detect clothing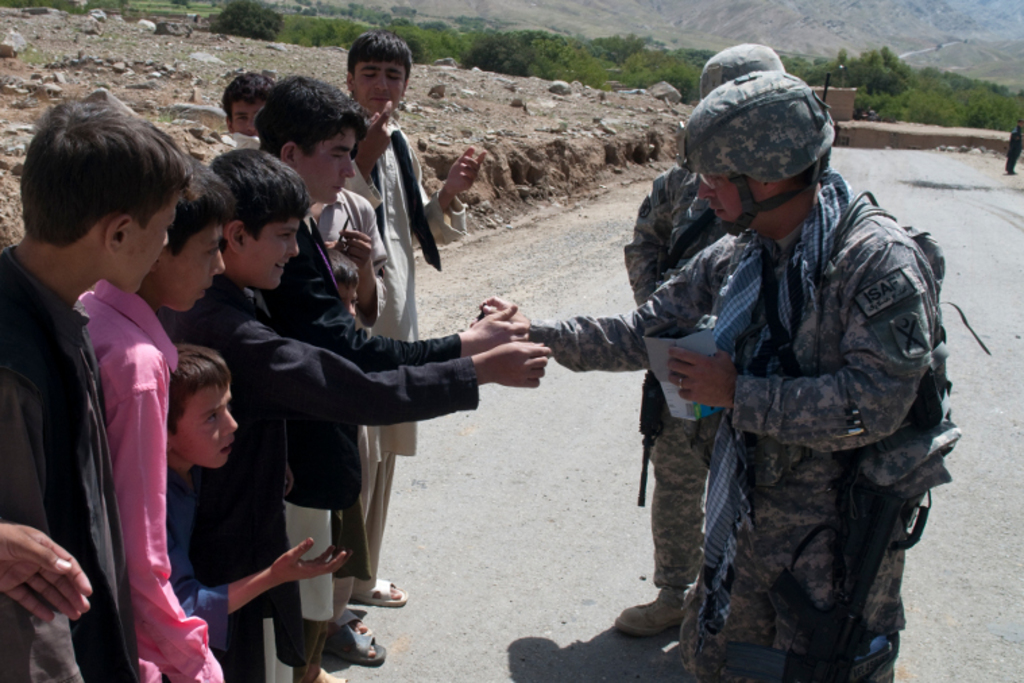
{"left": 255, "top": 205, "right": 478, "bottom": 595}
